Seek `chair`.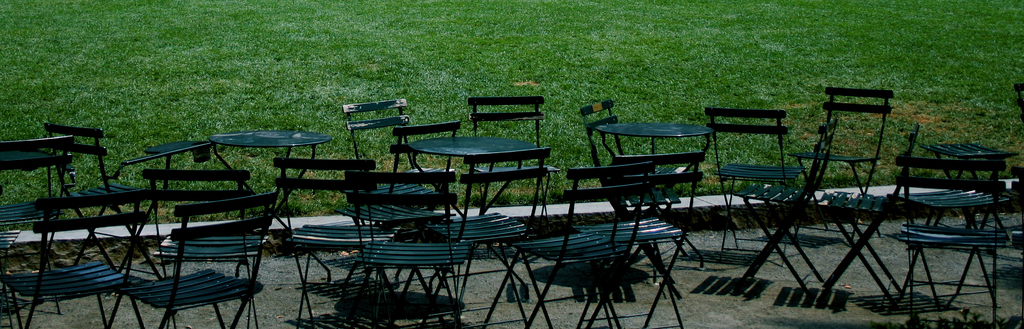
[471,99,547,175].
